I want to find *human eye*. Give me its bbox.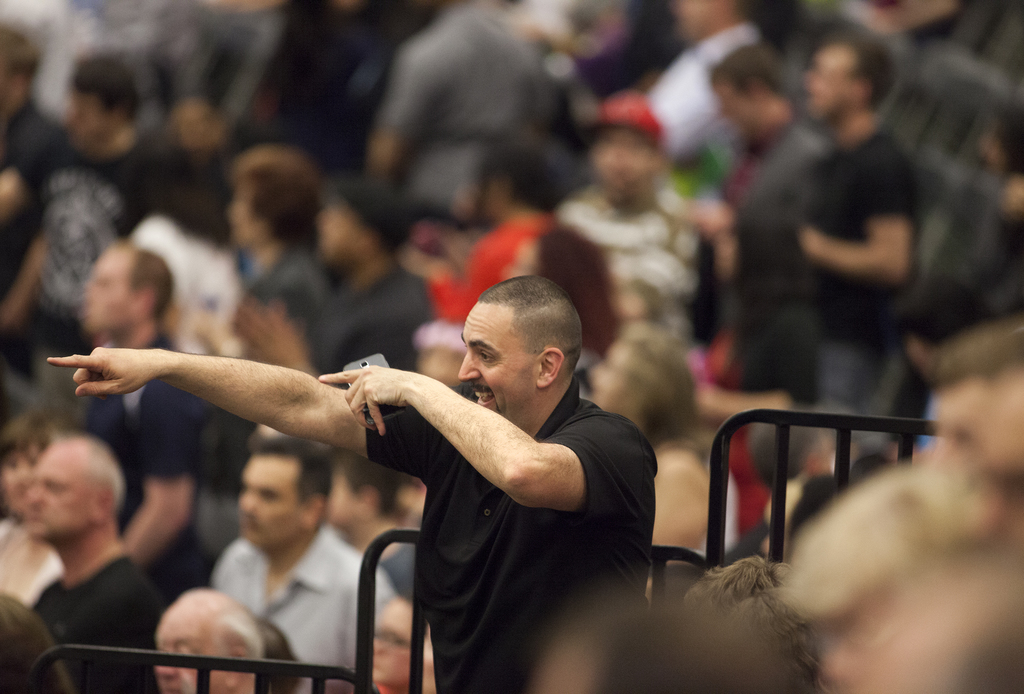
477, 349, 491, 362.
